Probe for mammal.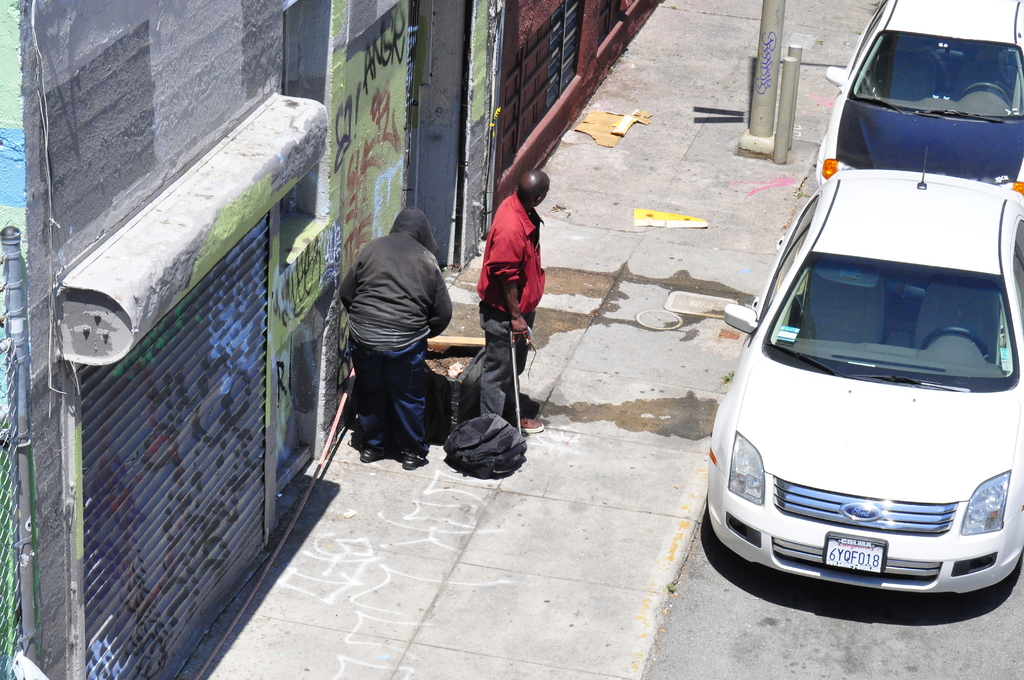
Probe result: bbox(310, 191, 455, 479).
